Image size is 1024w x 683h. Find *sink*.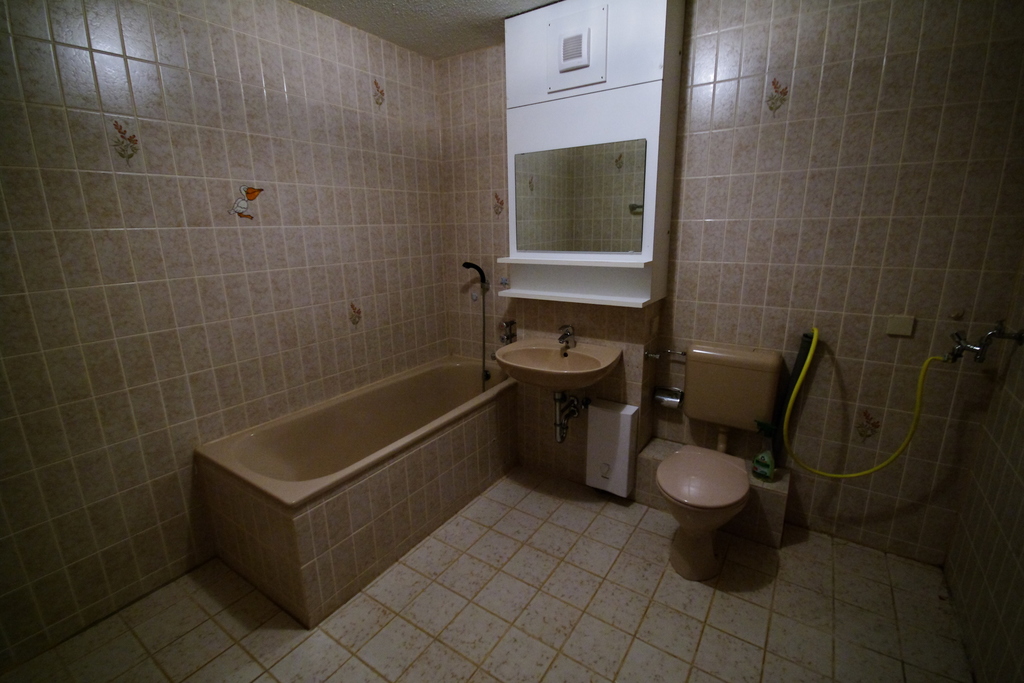
BBox(506, 326, 623, 435).
